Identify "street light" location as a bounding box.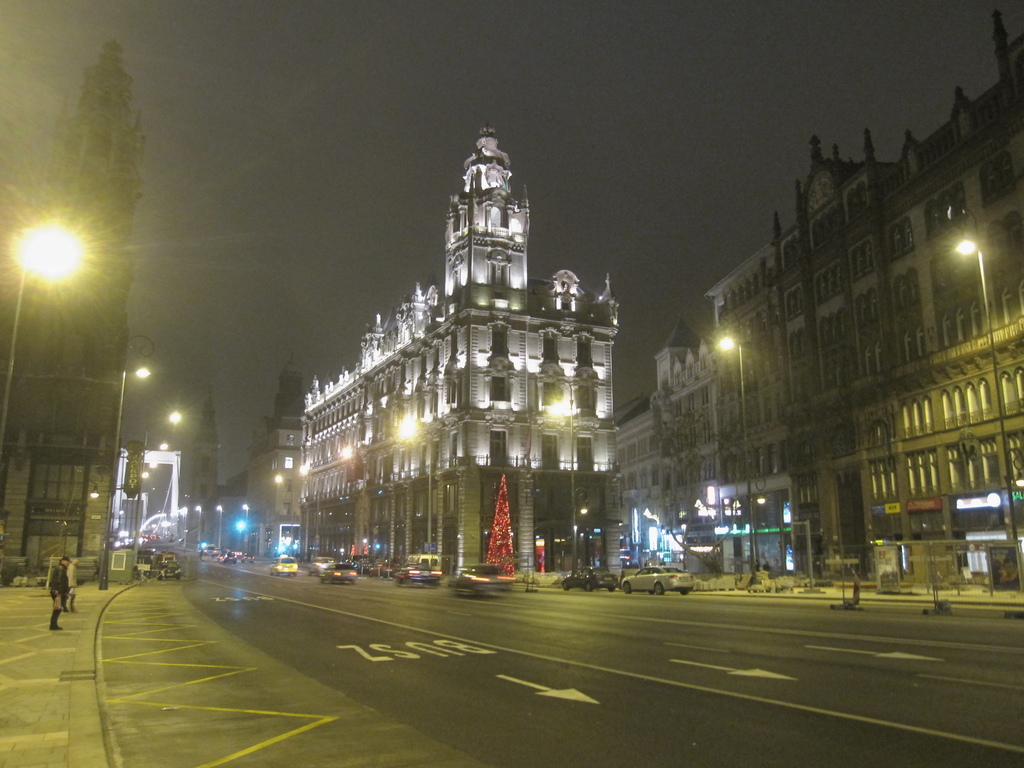
[x1=178, y1=508, x2=190, y2=549].
